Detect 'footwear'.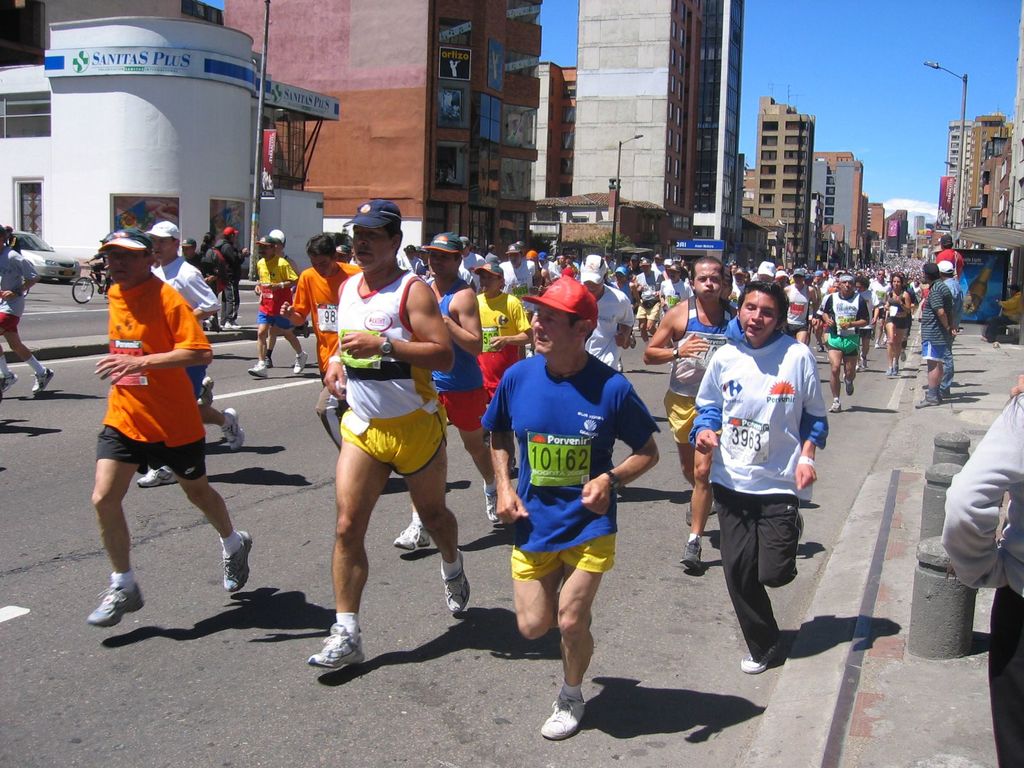
Detected at BBox(199, 373, 216, 405).
